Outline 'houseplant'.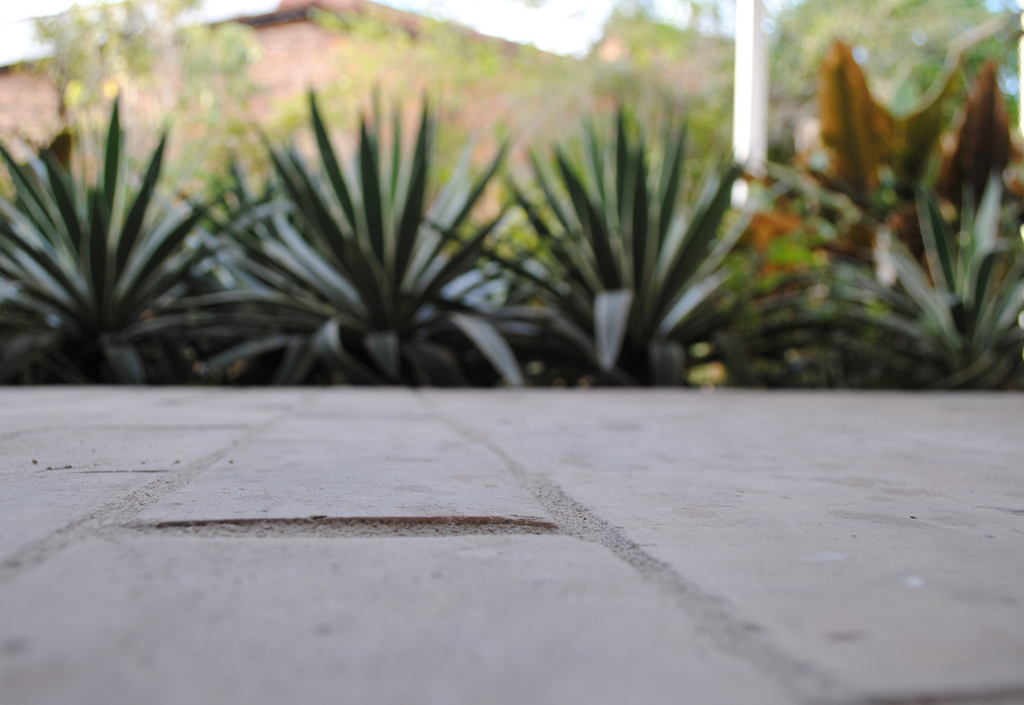
Outline: (x1=0, y1=102, x2=220, y2=401).
